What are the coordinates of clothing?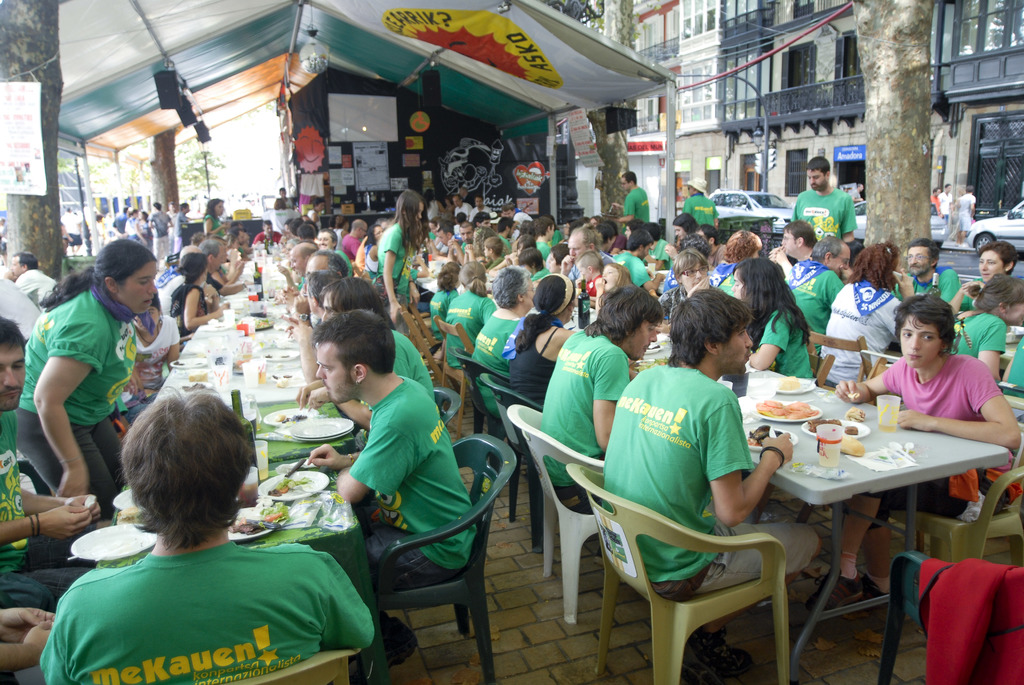
select_region(646, 285, 685, 333).
